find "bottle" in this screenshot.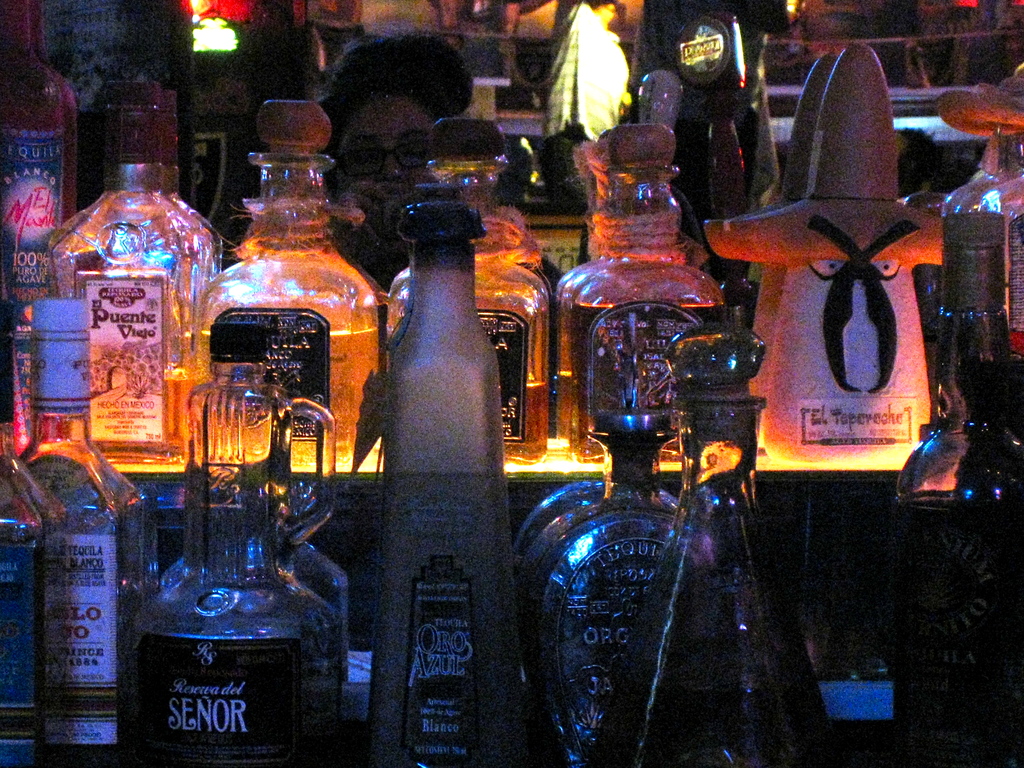
The bounding box for "bottle" is bbox=(374, 184, 525, 761).
